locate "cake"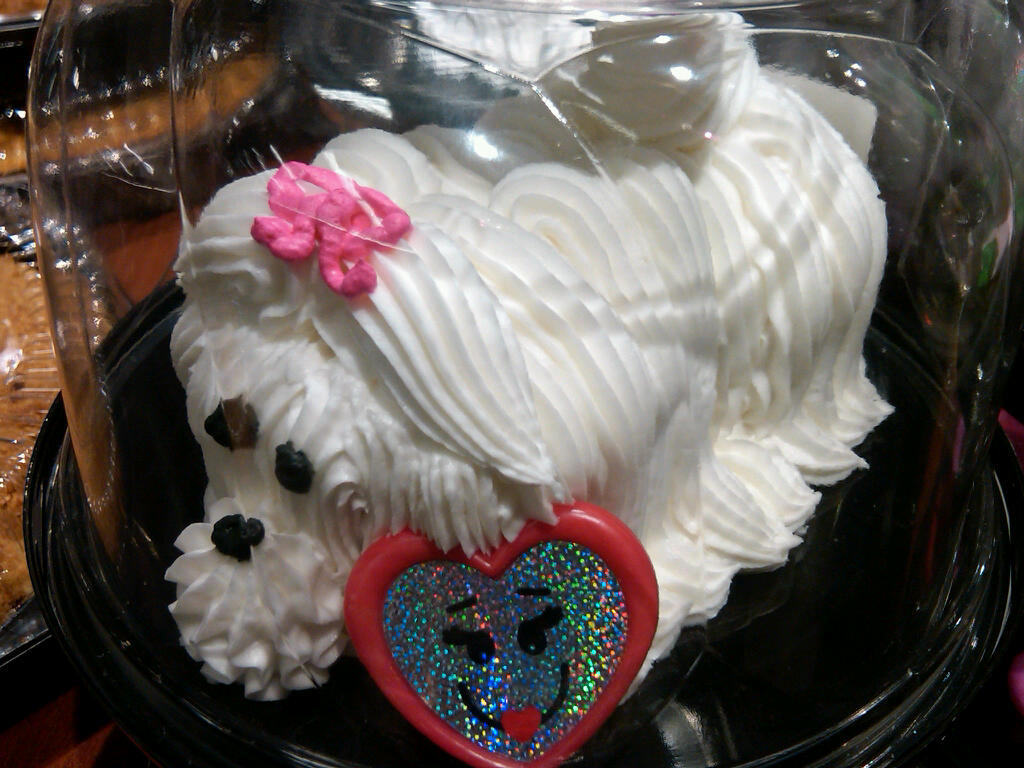
[160, 0, 893, 707]
